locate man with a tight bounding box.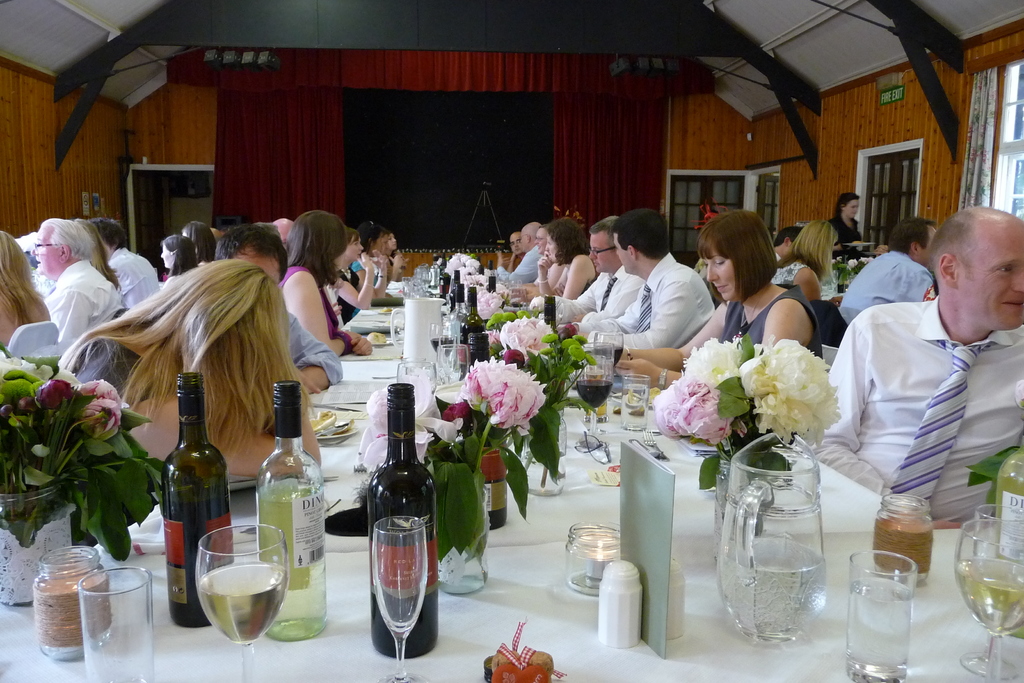
[left=498, top=219, right=545, bottom=288].
